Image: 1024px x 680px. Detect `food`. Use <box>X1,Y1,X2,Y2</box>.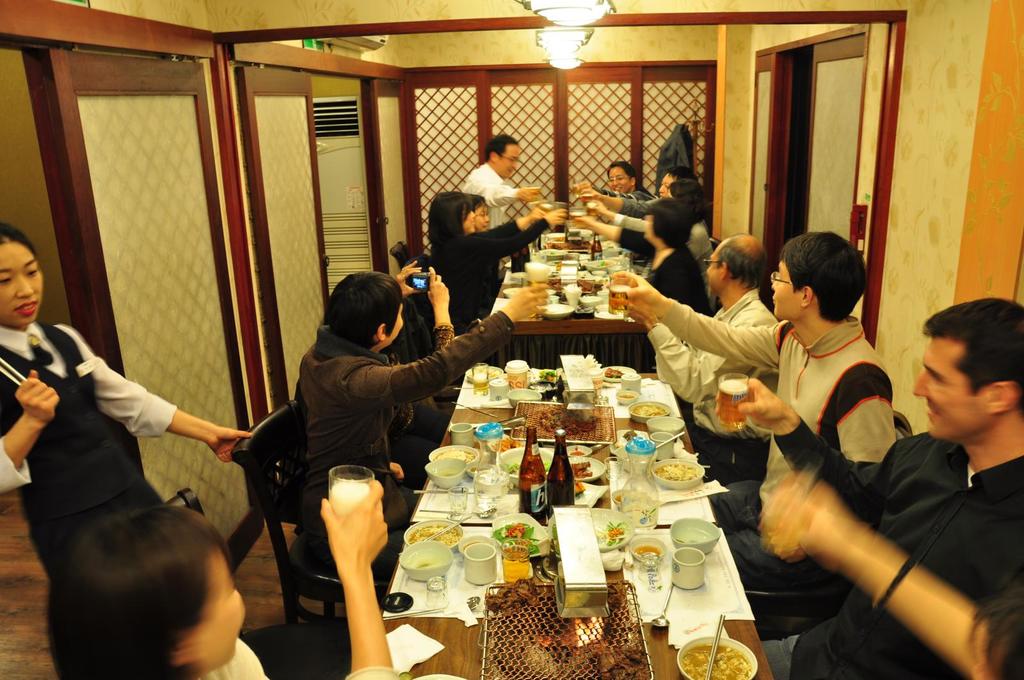
<box>529,400,611,445</box>.
